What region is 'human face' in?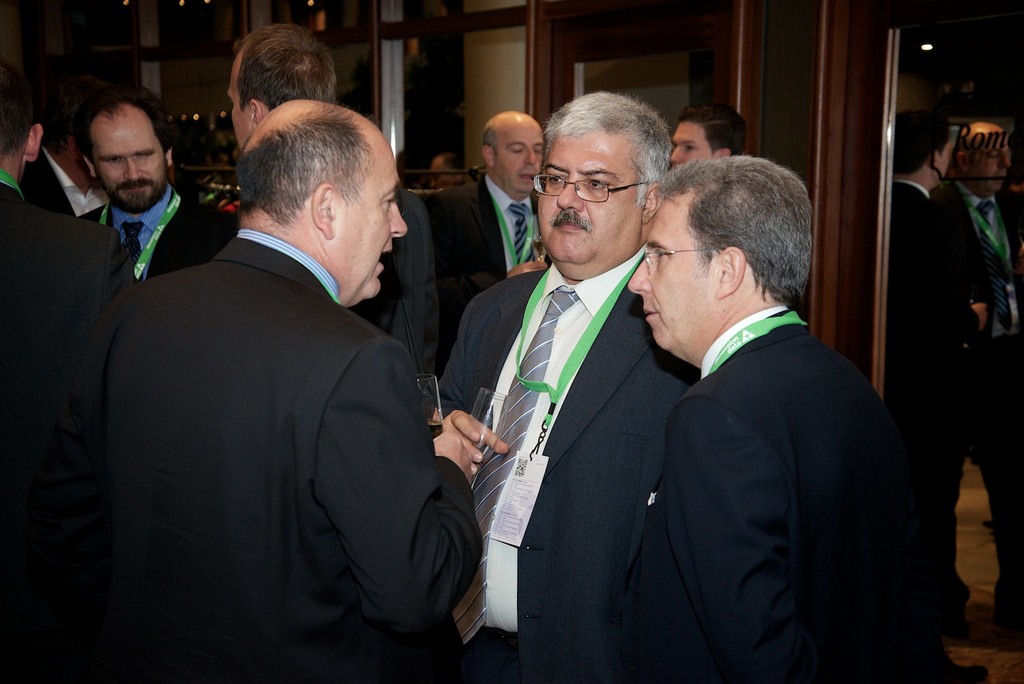
[left=329, top=149, right=406, bottom=300].
